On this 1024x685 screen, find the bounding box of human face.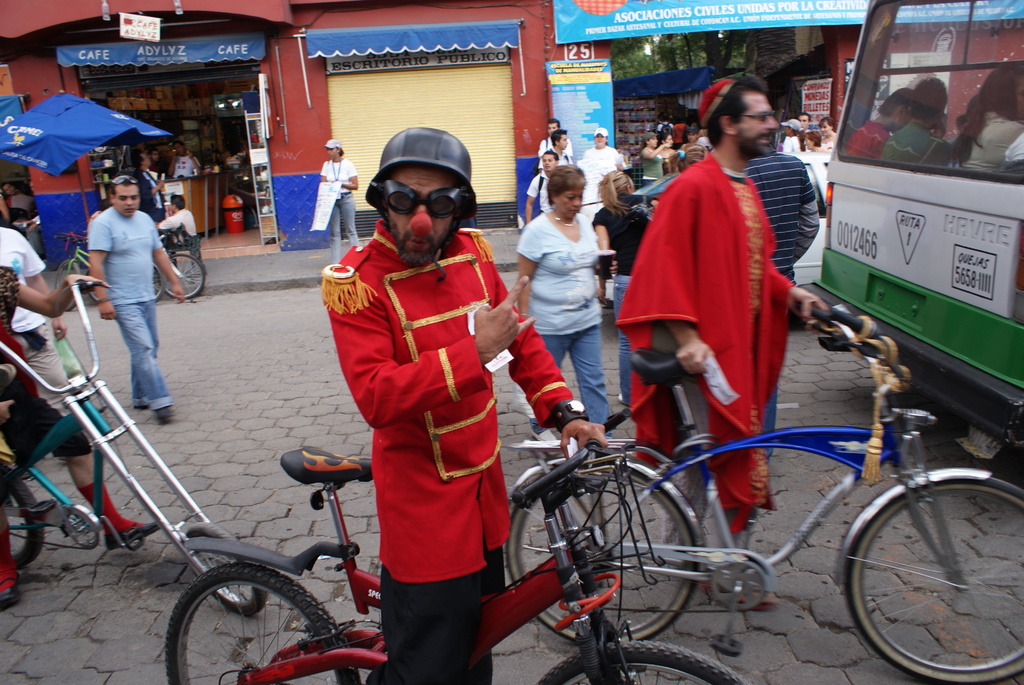
Bounding box: region(540, 150, 556, 170).
